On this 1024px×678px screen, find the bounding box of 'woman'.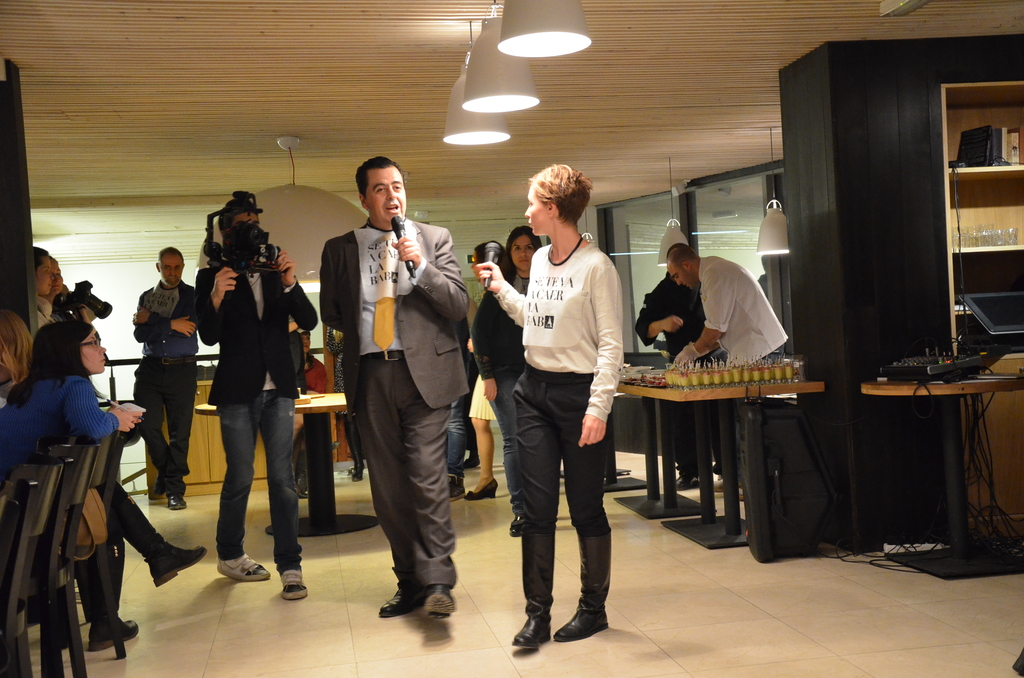
Bounding box: region(0, 322, 205, 657).
